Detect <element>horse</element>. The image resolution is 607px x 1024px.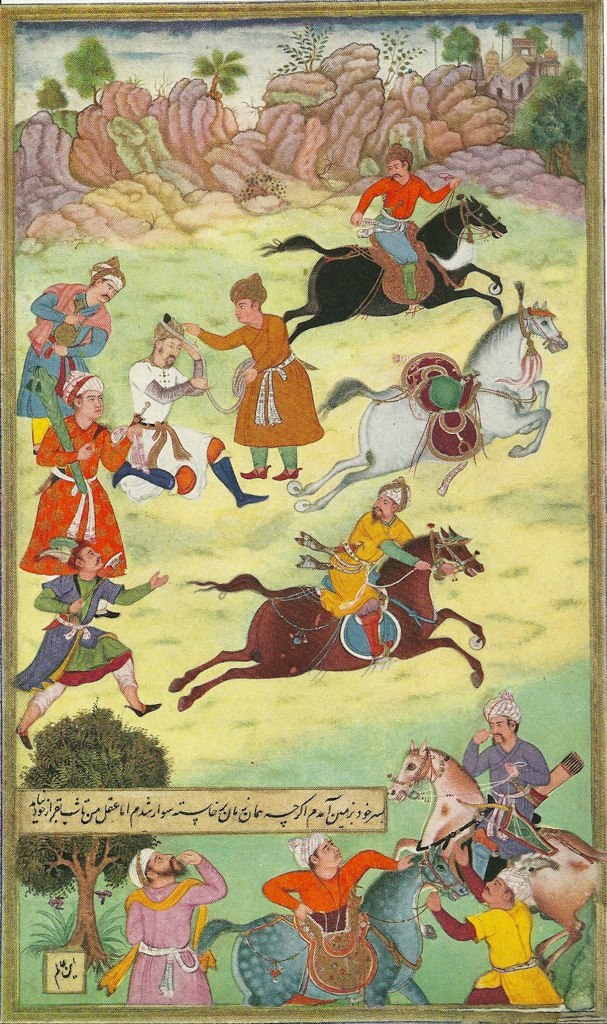
[383,742,606,983].
